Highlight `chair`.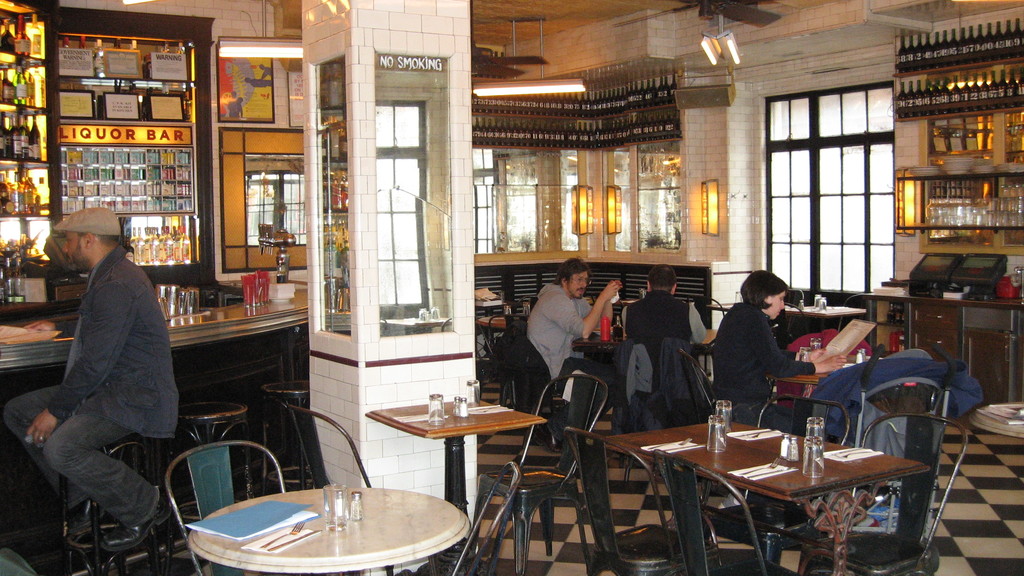
Highlighted region: x1=442 y1=460 x2=524 y2=575.
